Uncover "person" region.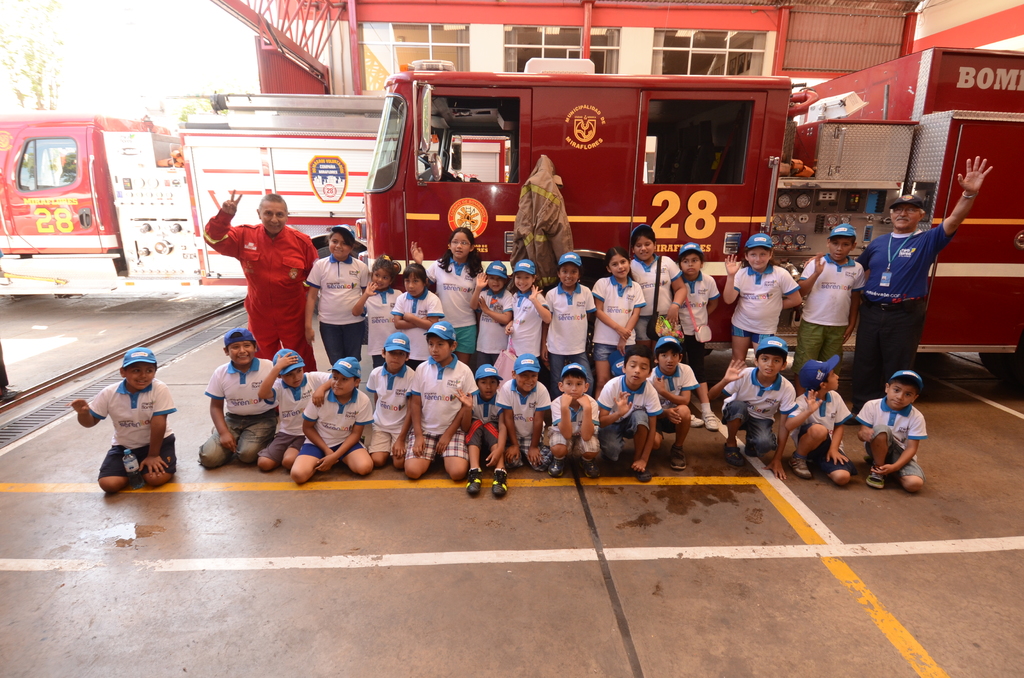
Uncovered: {"x1": 304, "y1": 224, "x2": 370, "y2": 368}.
